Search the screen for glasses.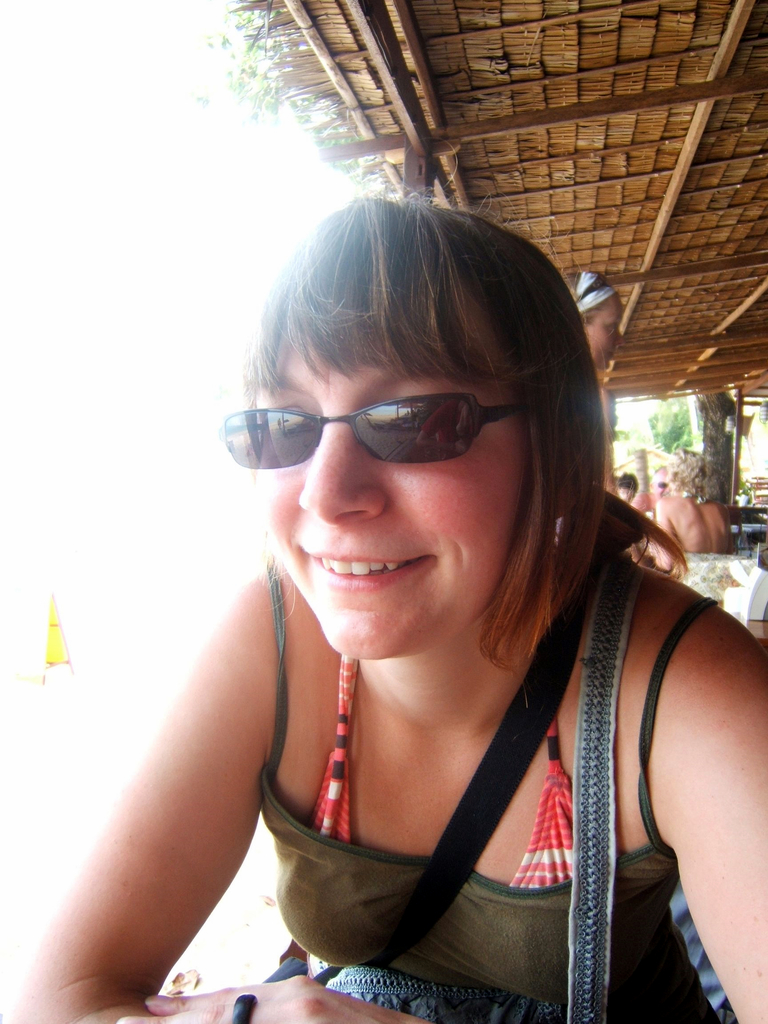
Found at locate(218, 384, 522, 471).
